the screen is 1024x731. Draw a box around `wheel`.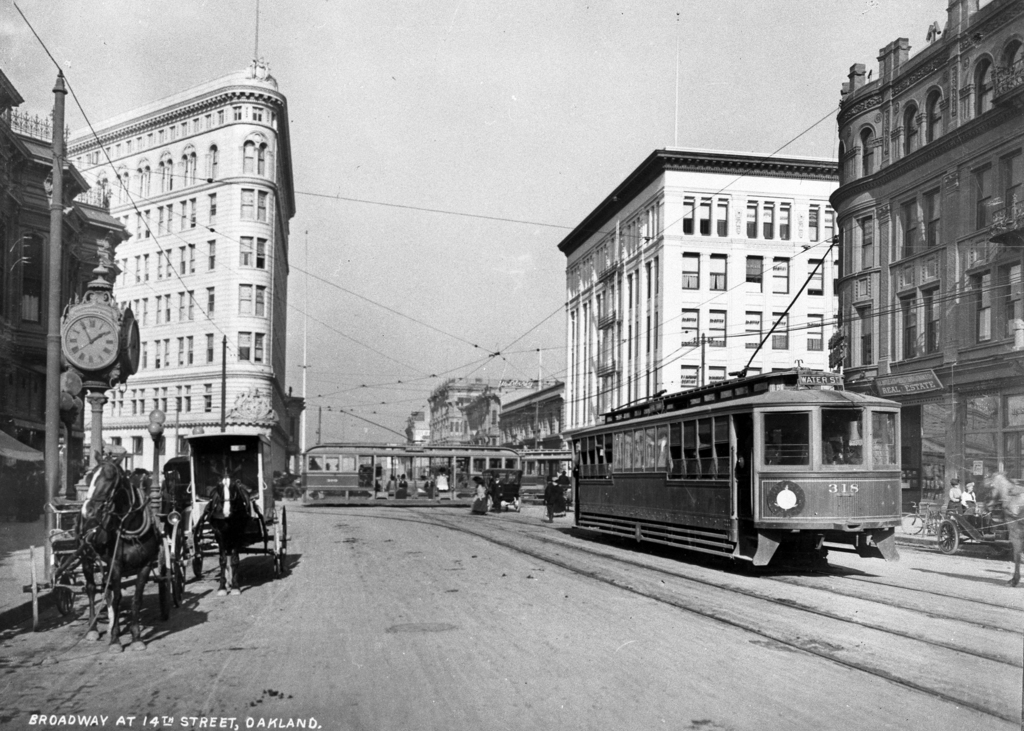
(269, 523, 283, 577).
